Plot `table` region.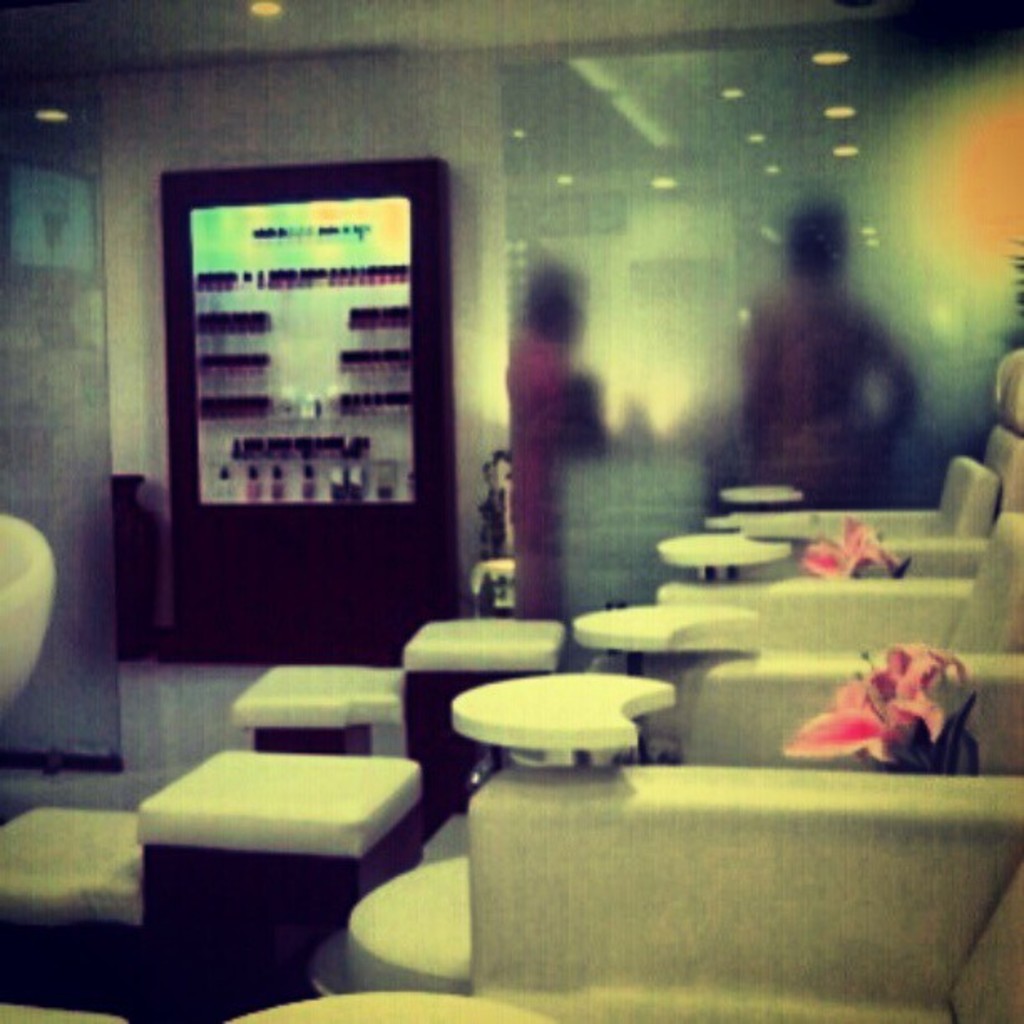
Plotted at [412, 616, 561, 778].
